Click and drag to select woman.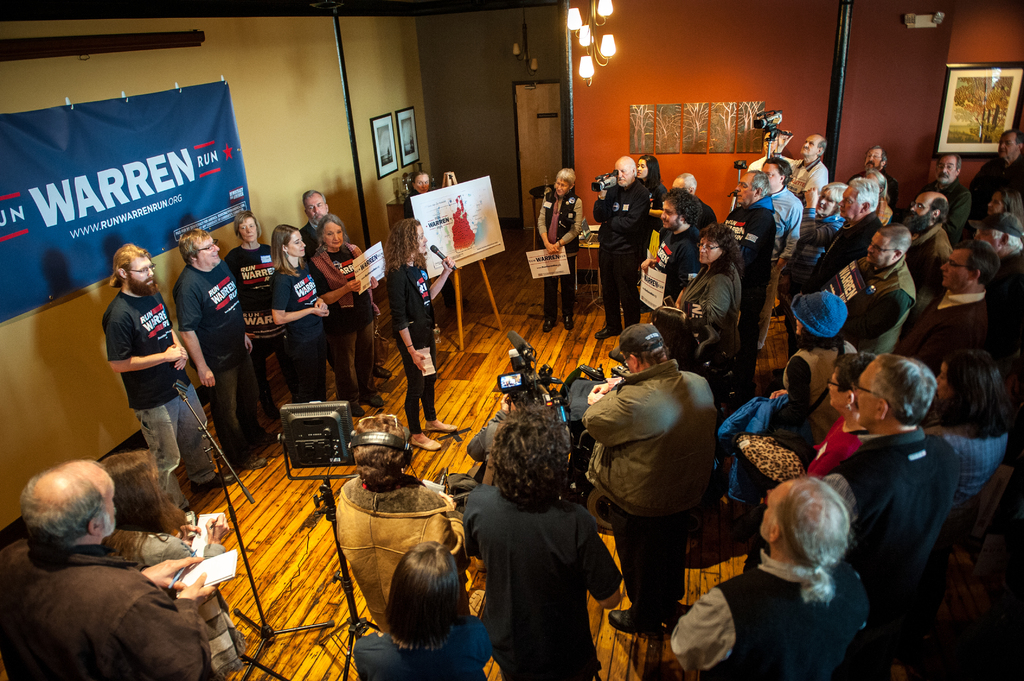
Selection: (355,543,489,680).
